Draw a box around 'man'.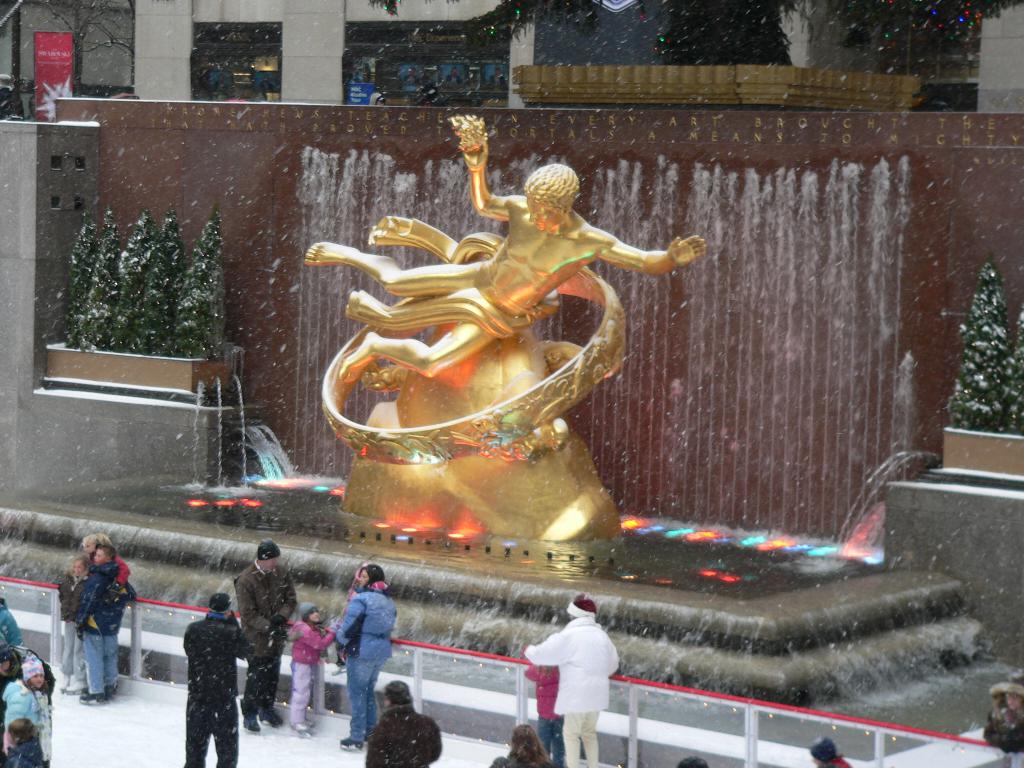
detection(305, 134, 705, 380).
